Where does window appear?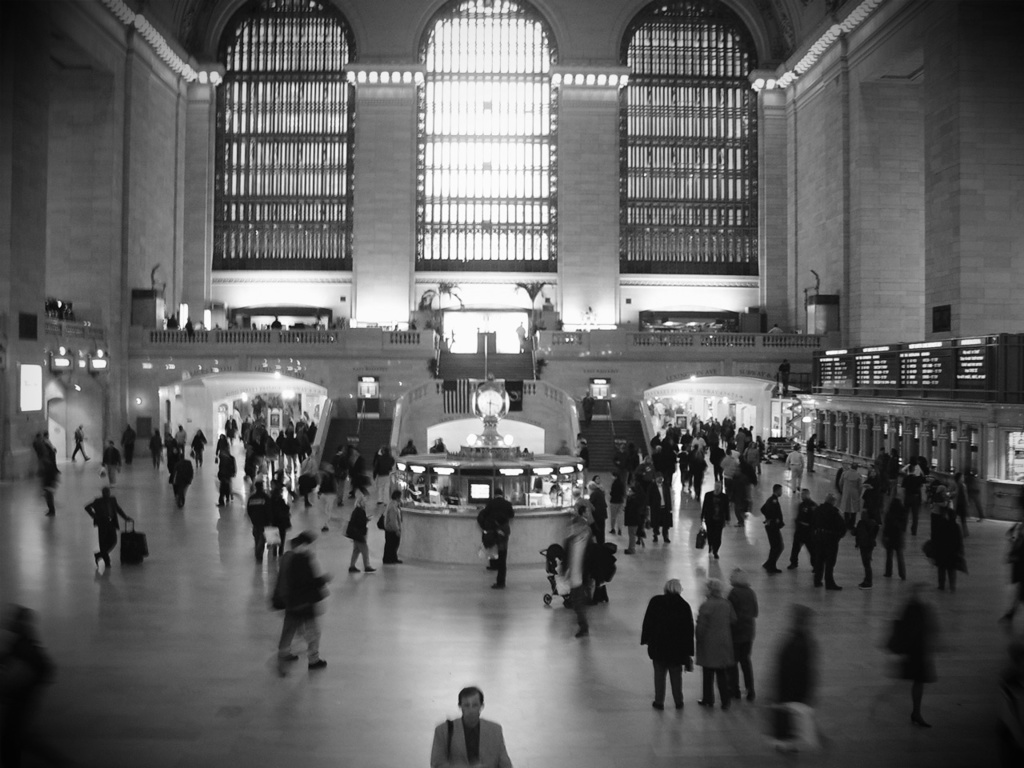
Appears at 210 0 351 271.
